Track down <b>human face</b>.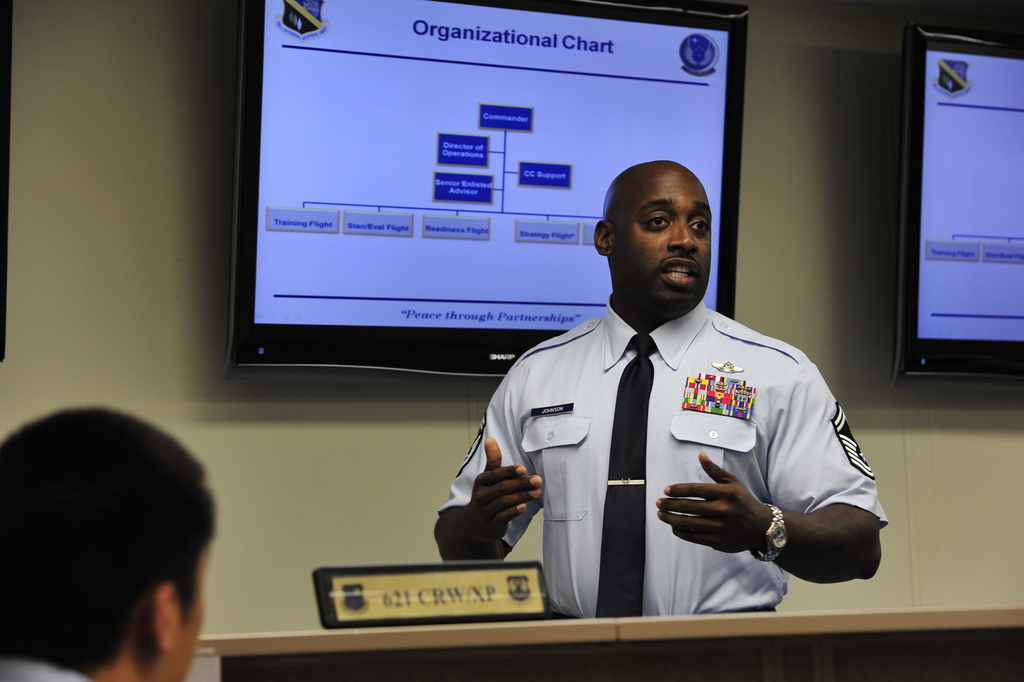
Tracked to {"x1": 168, "y1": 524, "x2": 215, "y2": 681}.
